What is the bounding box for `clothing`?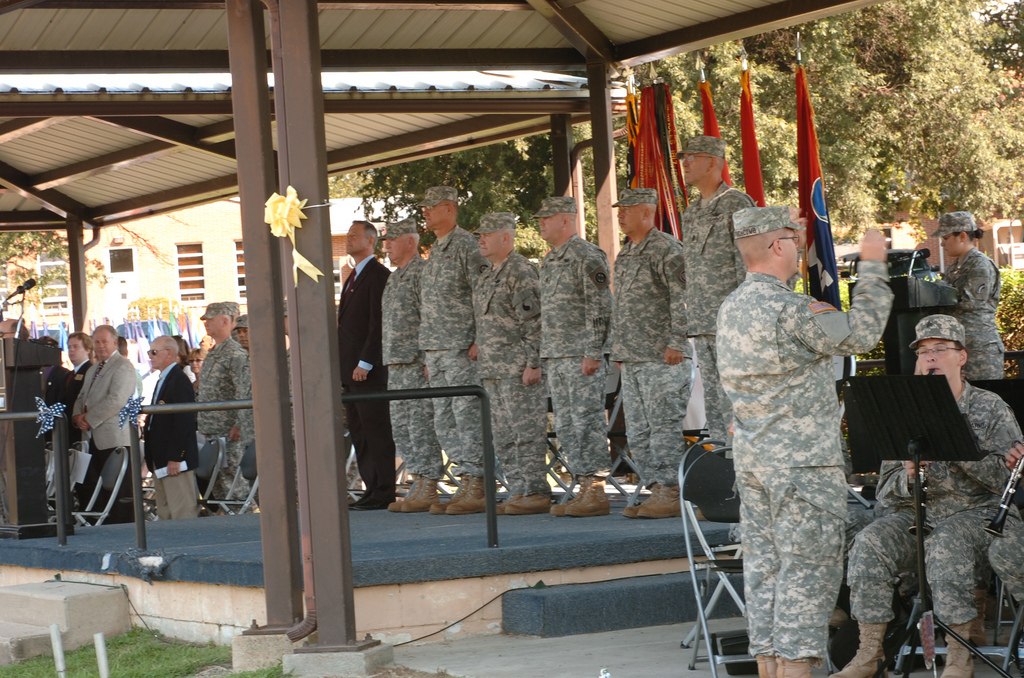
(75, 352, 138, 458).
